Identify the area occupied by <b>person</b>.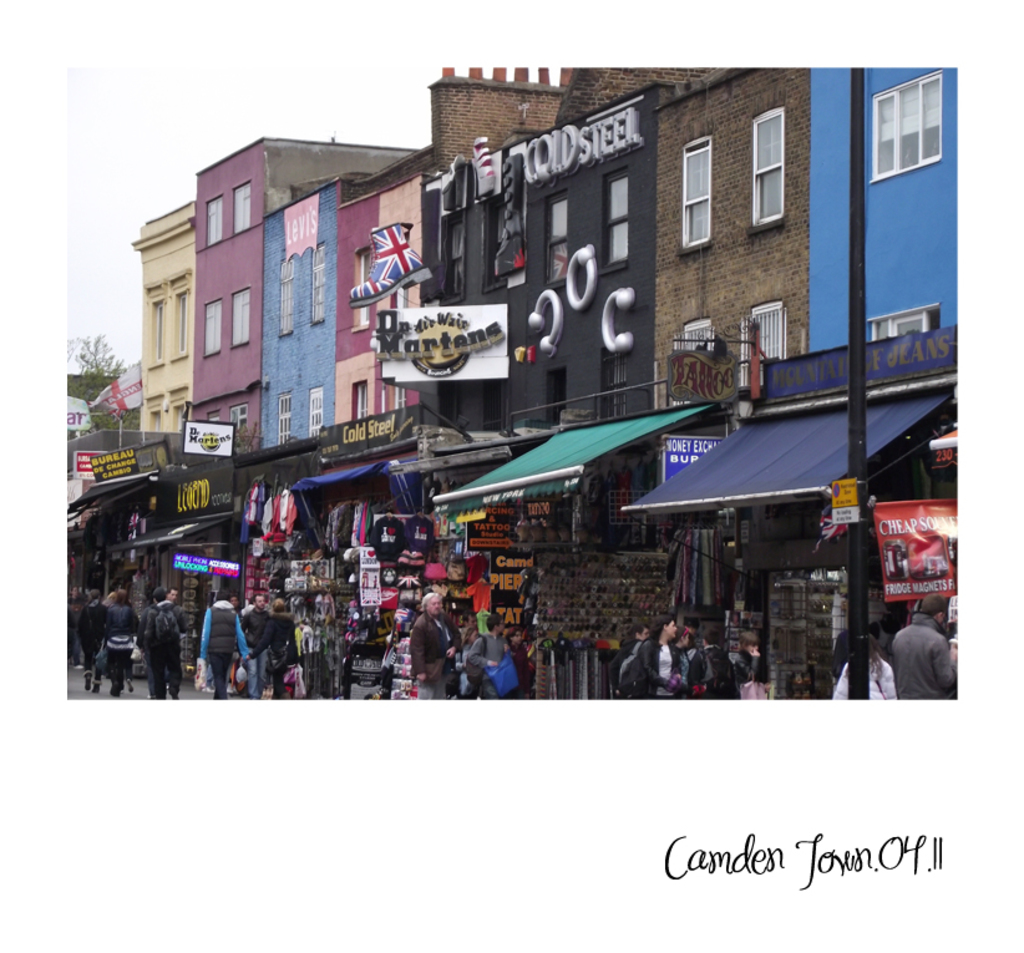
Area: left=470, top=605, right=511, bottom=703.
